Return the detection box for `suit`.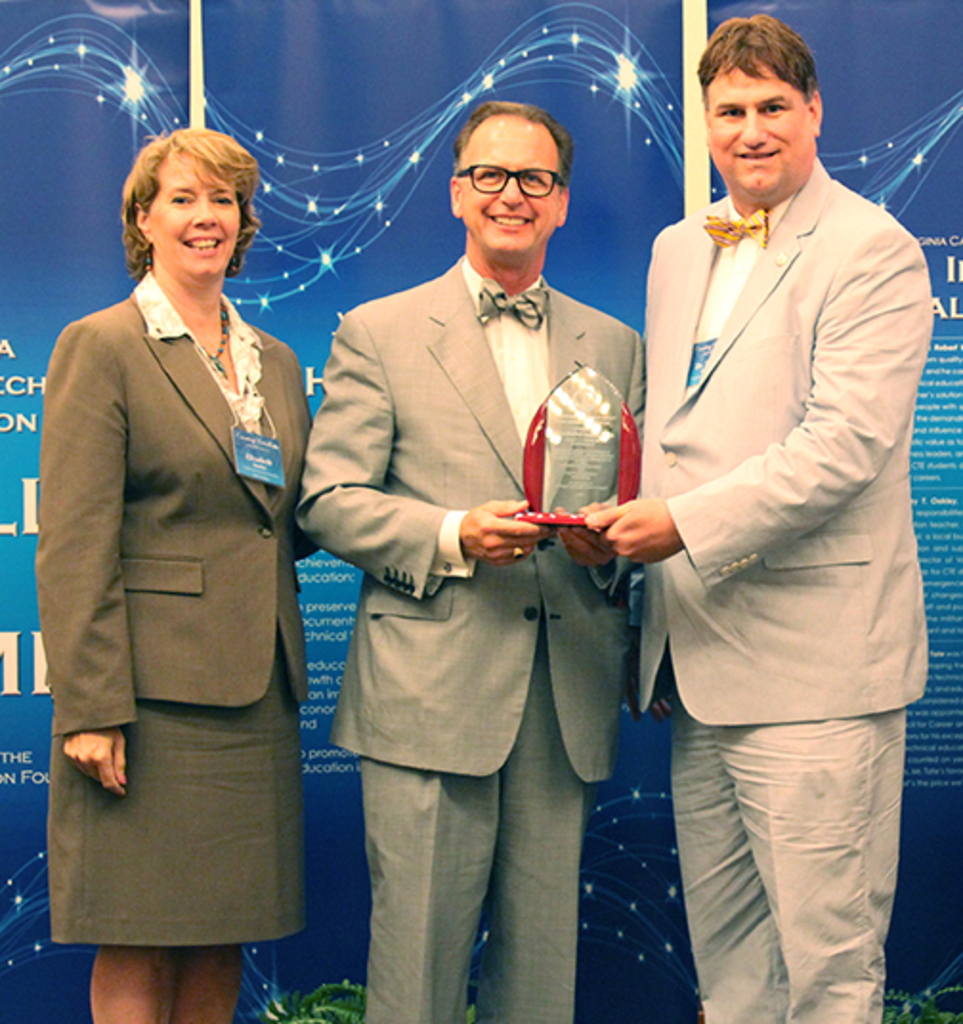
Rect(613, 141, 932, 1022).
